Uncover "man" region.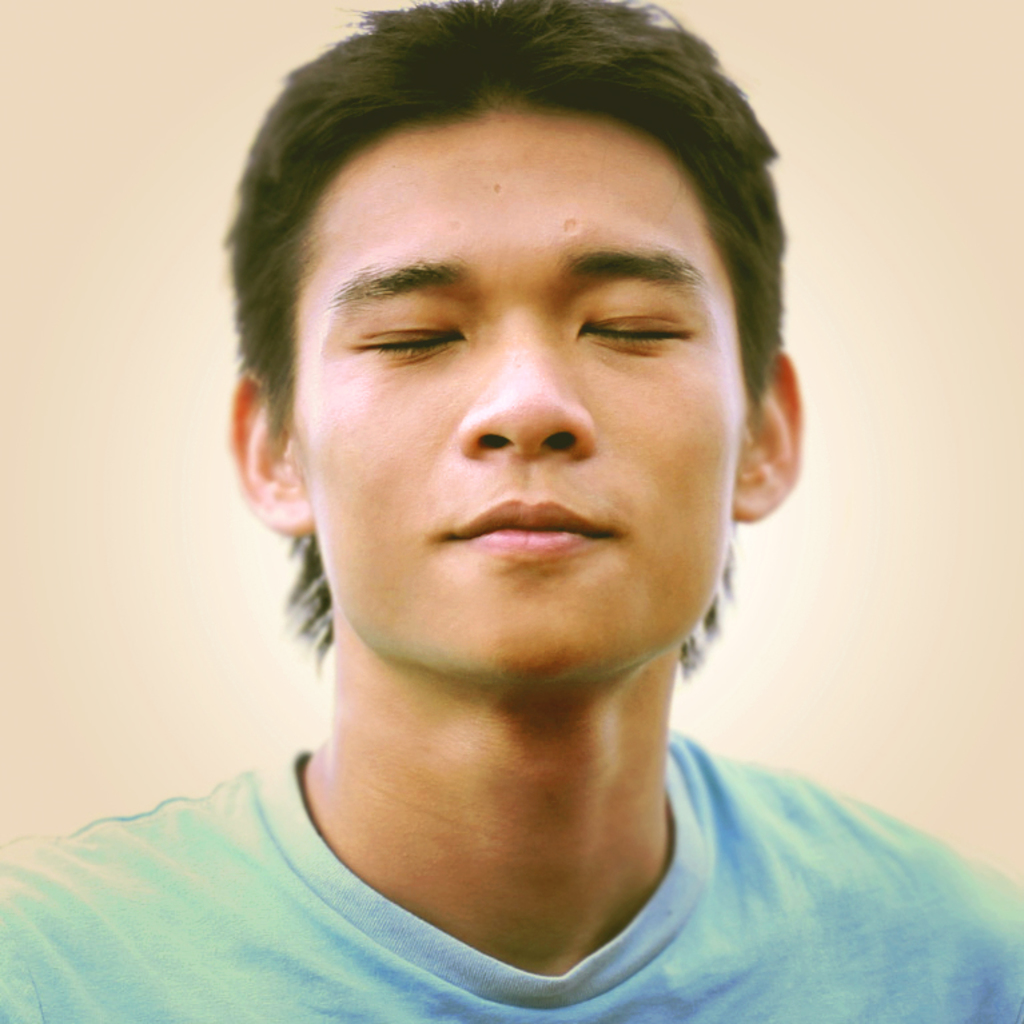
Uncovered: <bbox>0, 0, 1023, 1023</bbox>.
